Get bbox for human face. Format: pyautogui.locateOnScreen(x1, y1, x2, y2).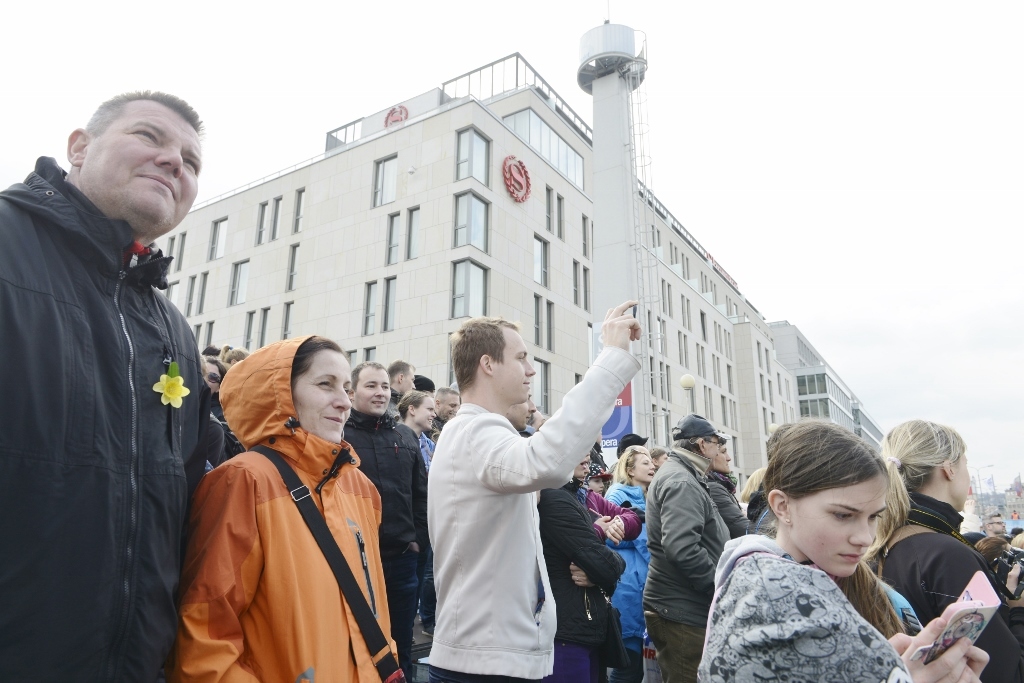
pyautogui.locateOnScreen(796, 478, 885, 575).
